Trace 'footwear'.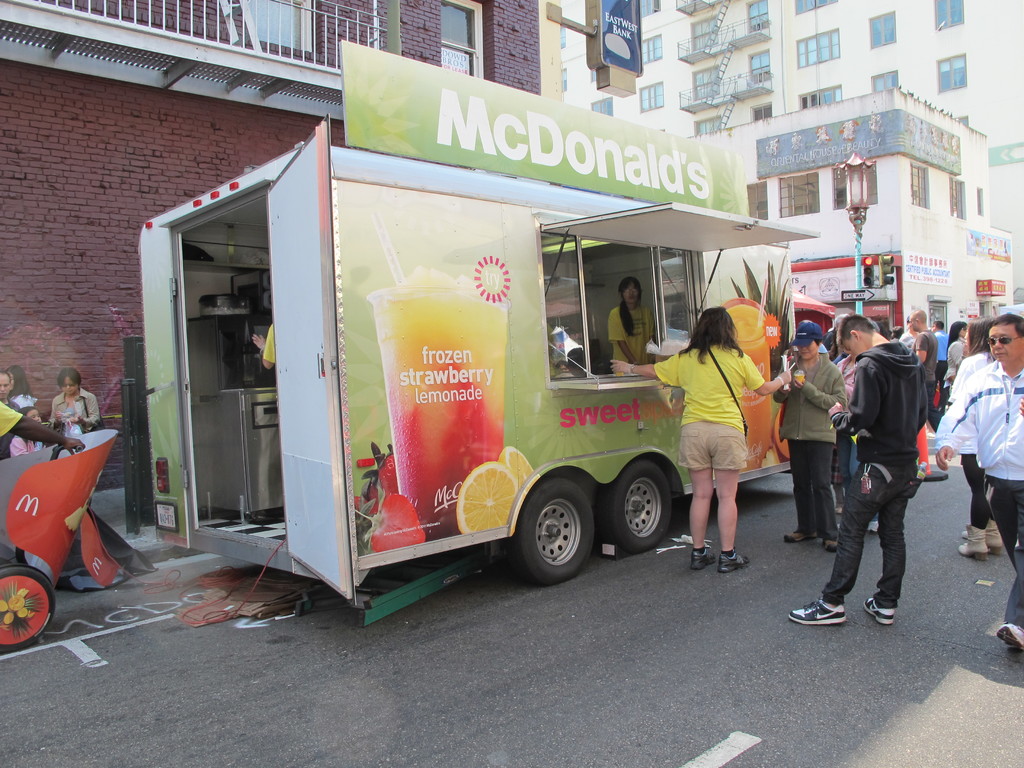
Traced to pyautogui.locateOnScreen(963, 524, 1014, 554).
